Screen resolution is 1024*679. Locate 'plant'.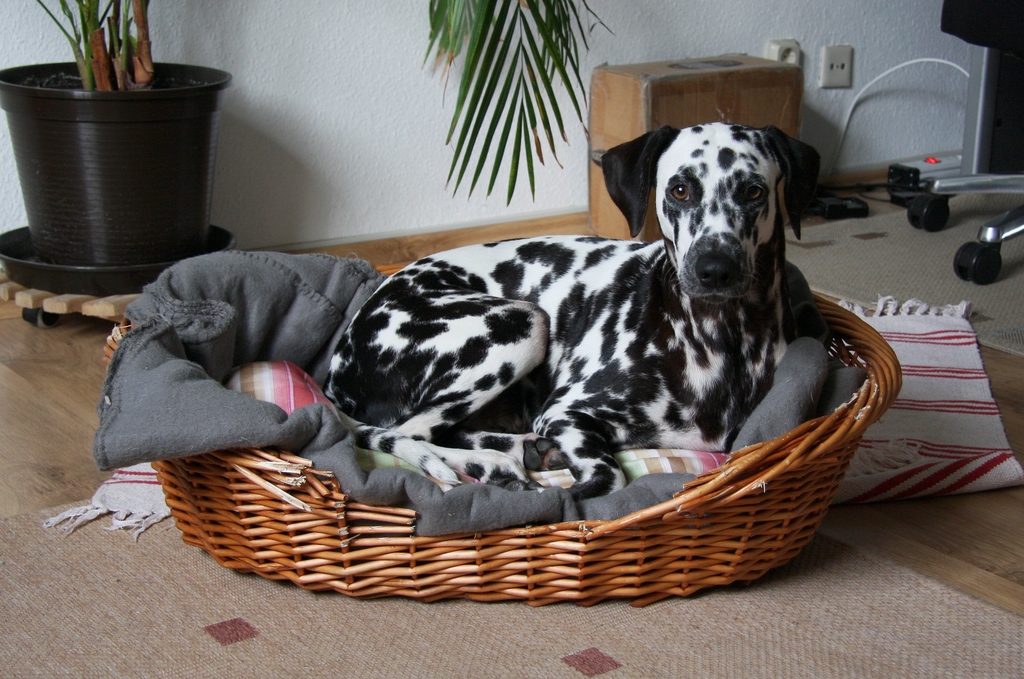
select_region(421, 2, 612, 206).
